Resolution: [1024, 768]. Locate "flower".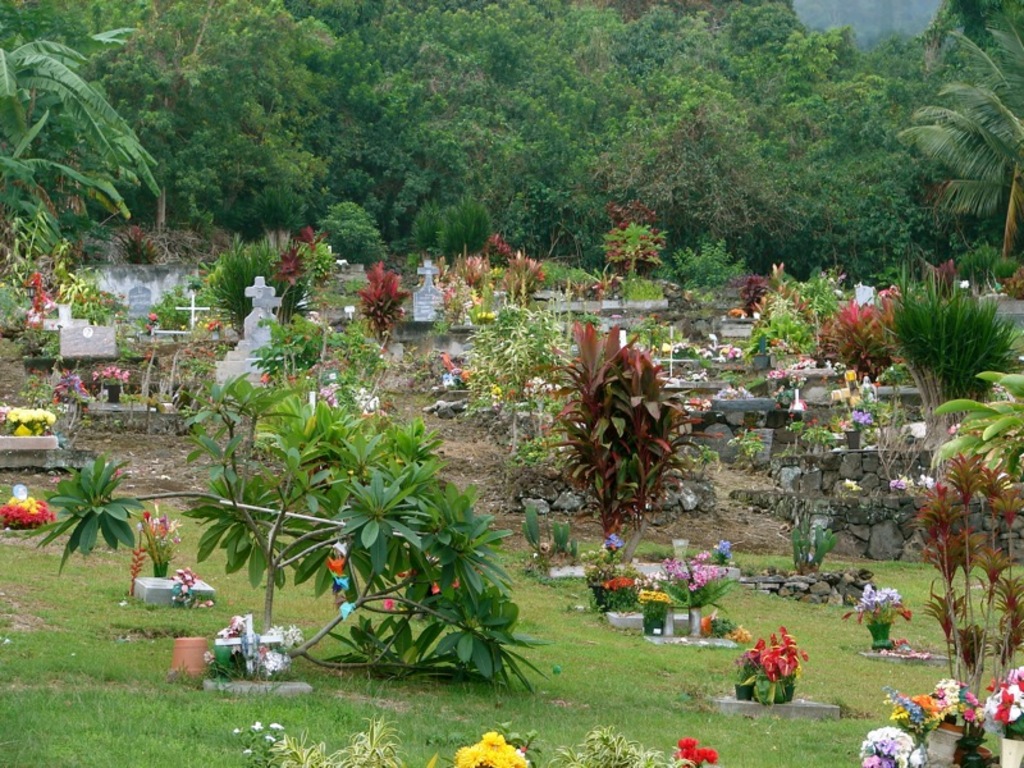
left=680, top=739, right=712, bottom=767.
